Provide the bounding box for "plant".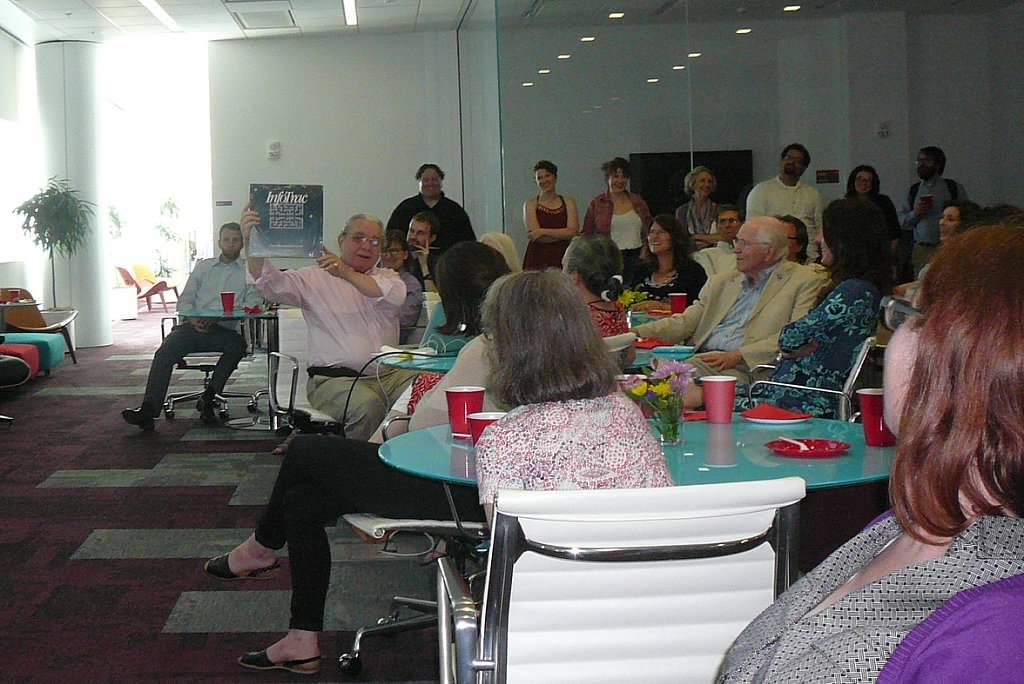
Rect(2, 171, 99, 314).
